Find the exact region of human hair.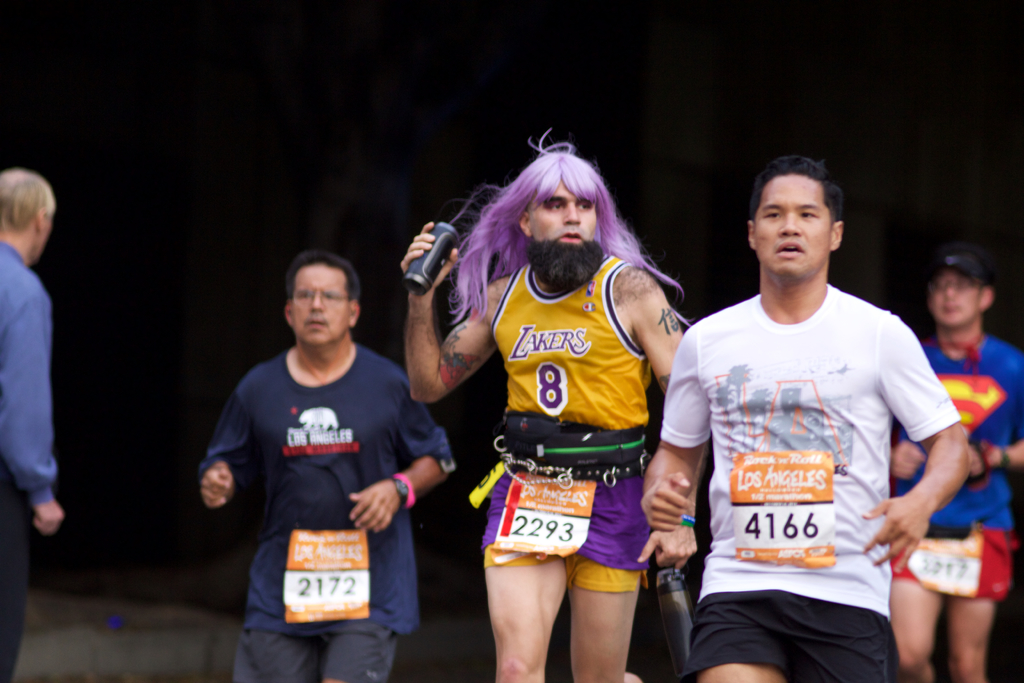
Exact region: [438, 148, 659, 320].
